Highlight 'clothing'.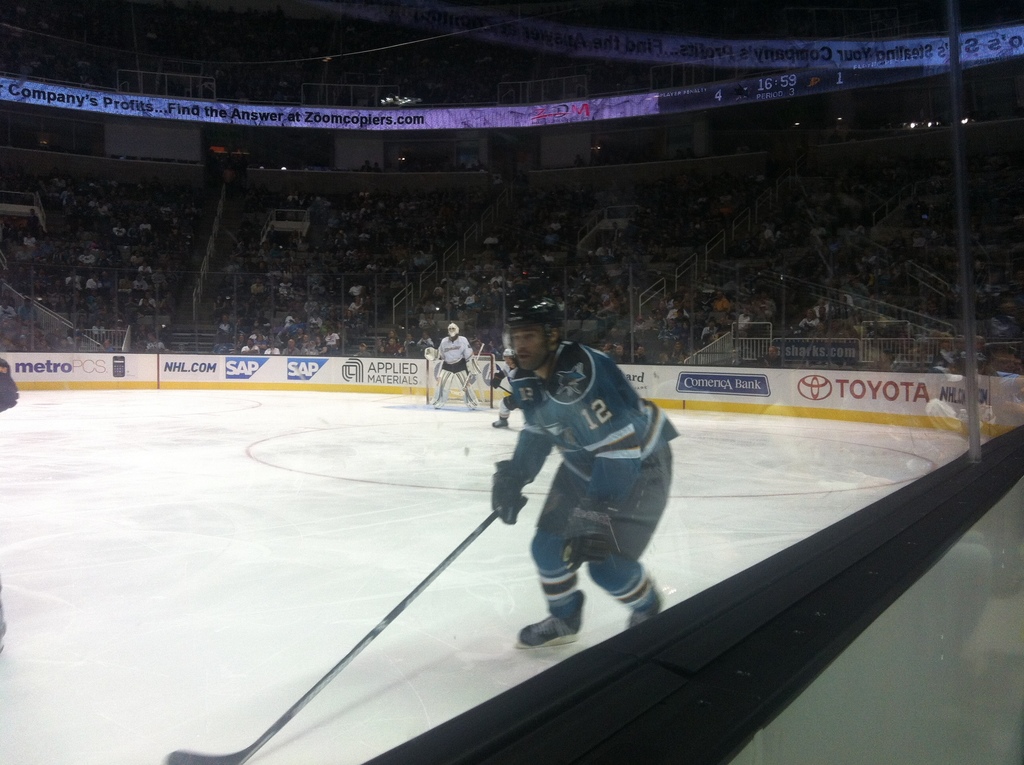
Highlighted region: box=[482, 336, 717, 643].
